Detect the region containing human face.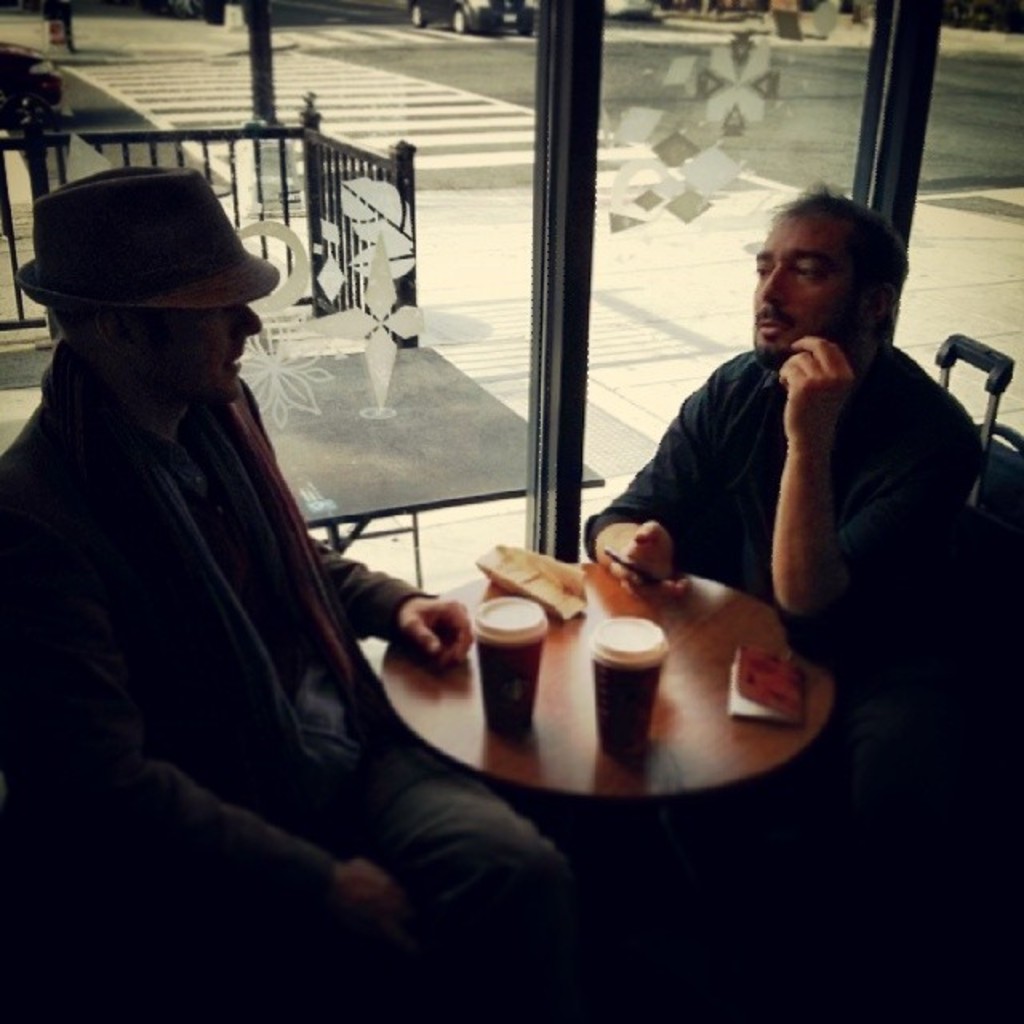
<bbox>147, 304, 267, 392</bbox>.
